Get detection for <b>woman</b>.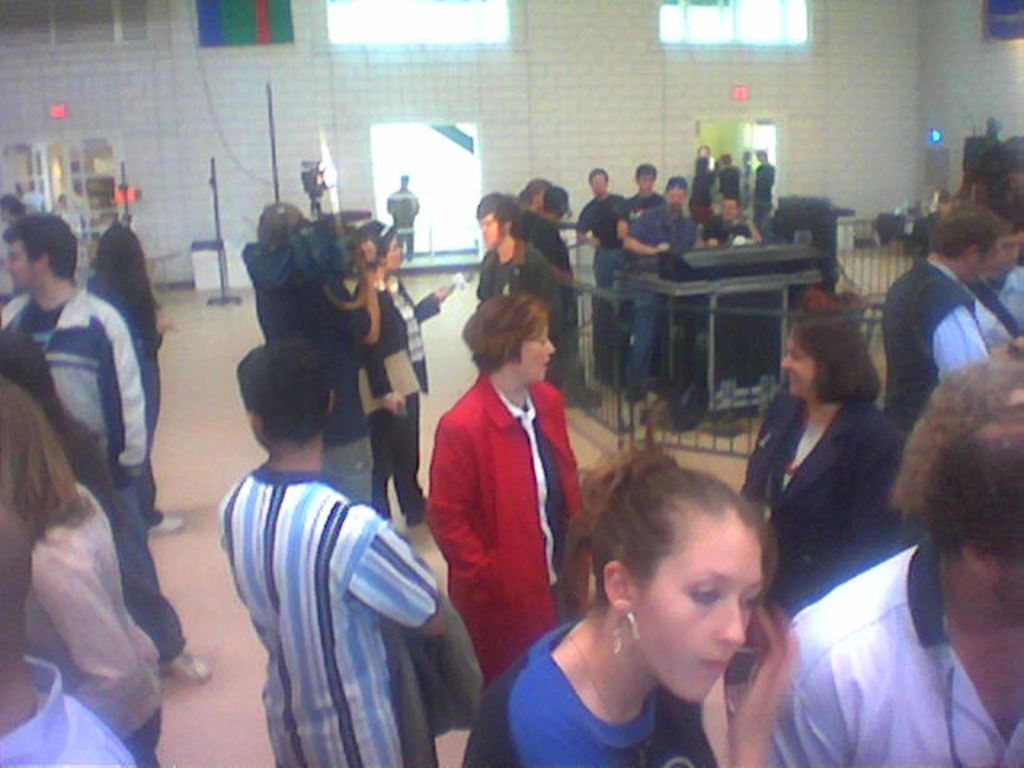
Detection: crop(738, 310, 907, 614).
